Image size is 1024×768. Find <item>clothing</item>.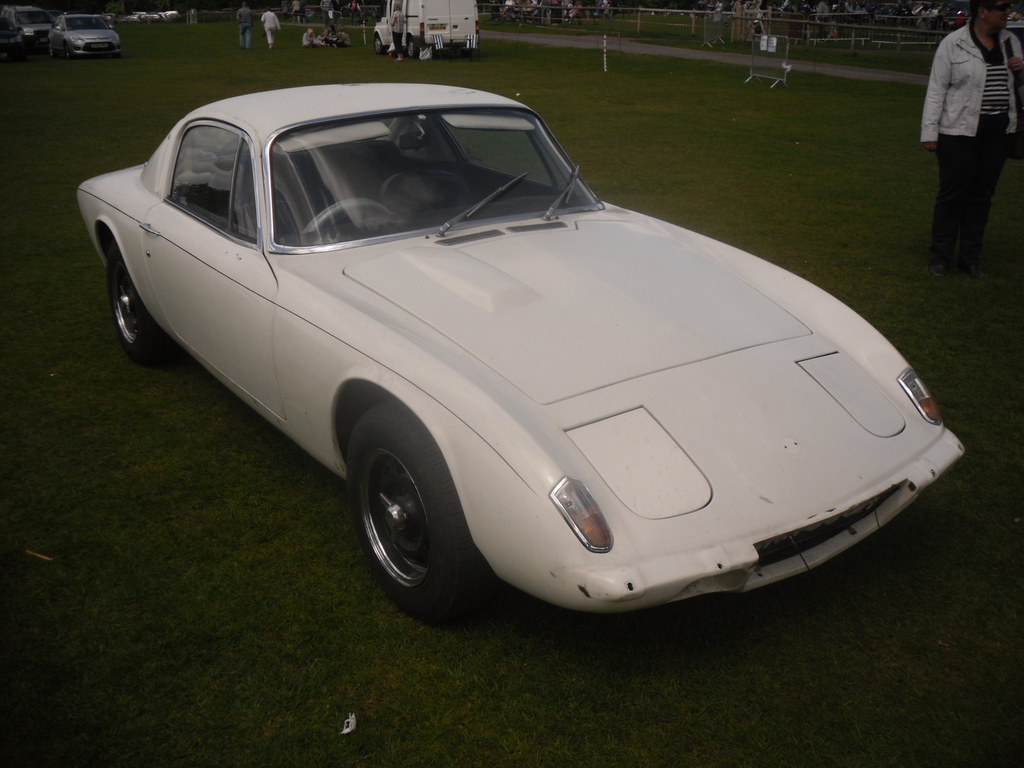
bbox(263, 12, 279, 49).
